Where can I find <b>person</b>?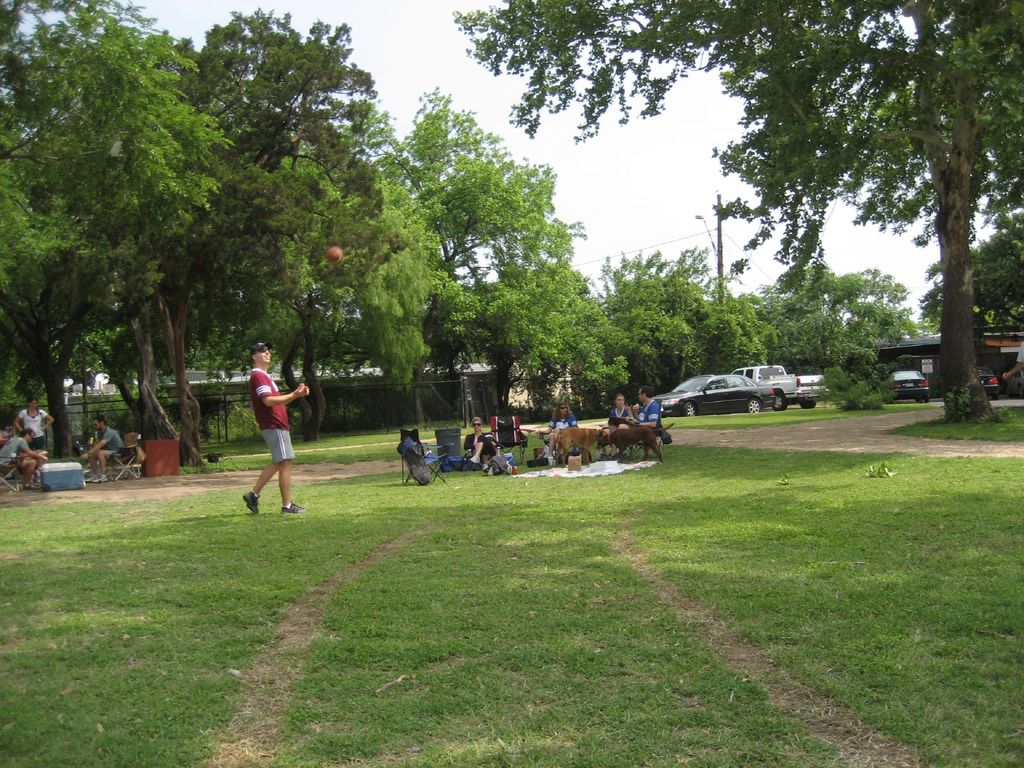
You can find it at (461, 415, 499, 467).
